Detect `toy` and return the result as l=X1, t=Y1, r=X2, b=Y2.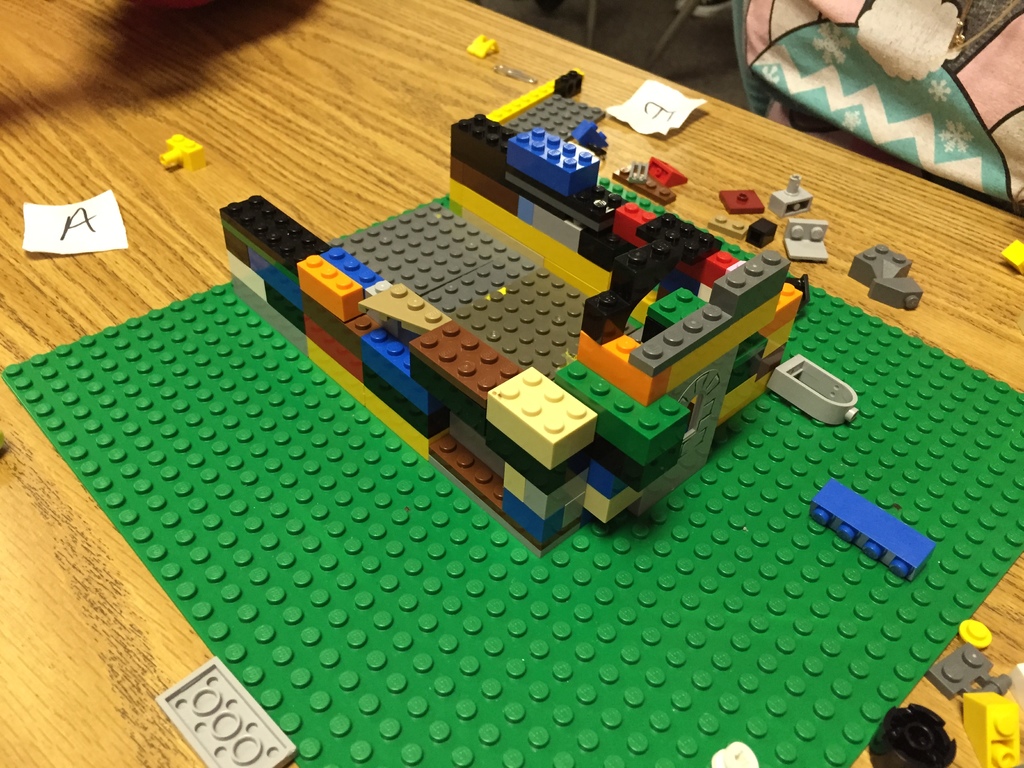
l=159, t=134, r=204, b=169.
